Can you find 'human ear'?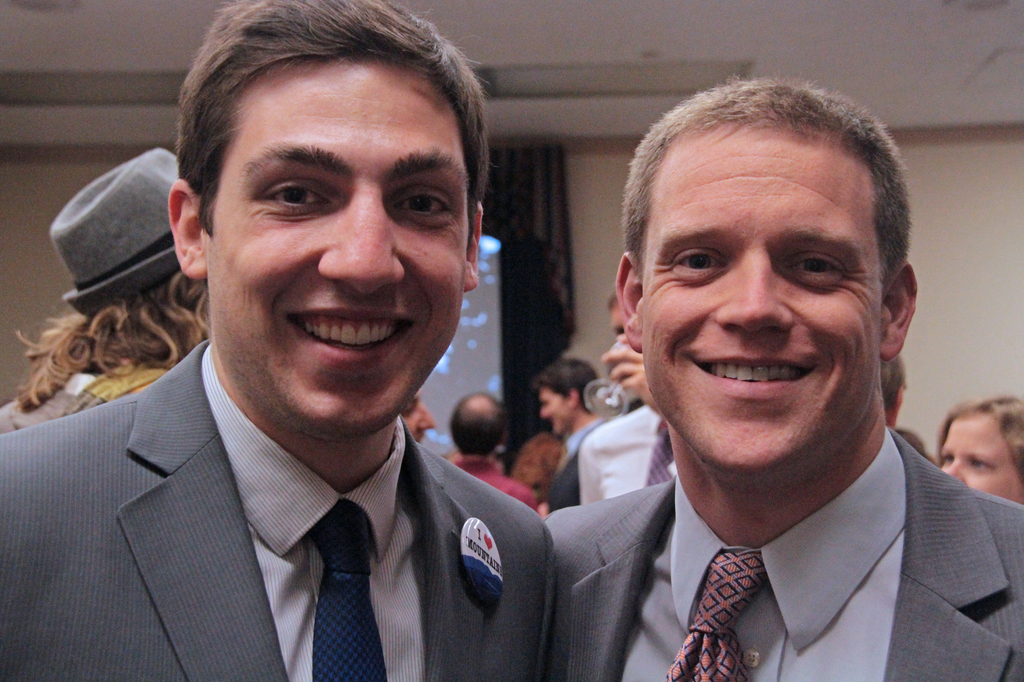
Yes, bounding box: detection(888, 387, 905, 426).
